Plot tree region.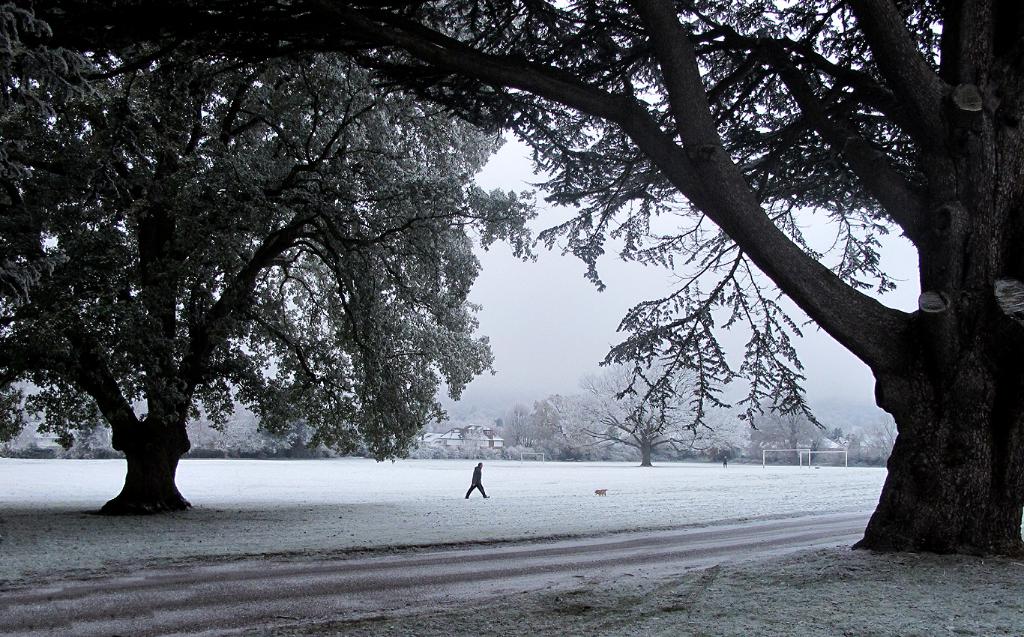
Plotted at 567 348 730 465.
